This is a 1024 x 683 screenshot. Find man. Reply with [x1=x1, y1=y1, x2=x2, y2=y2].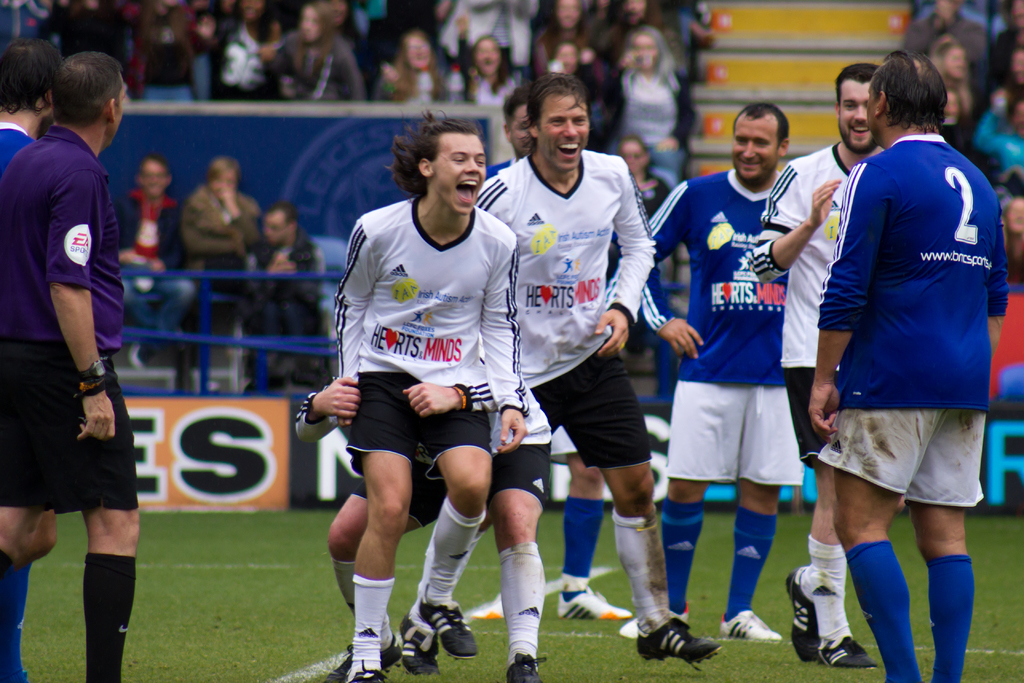
[x1=346, y1=111, x2=531, y2=682].
